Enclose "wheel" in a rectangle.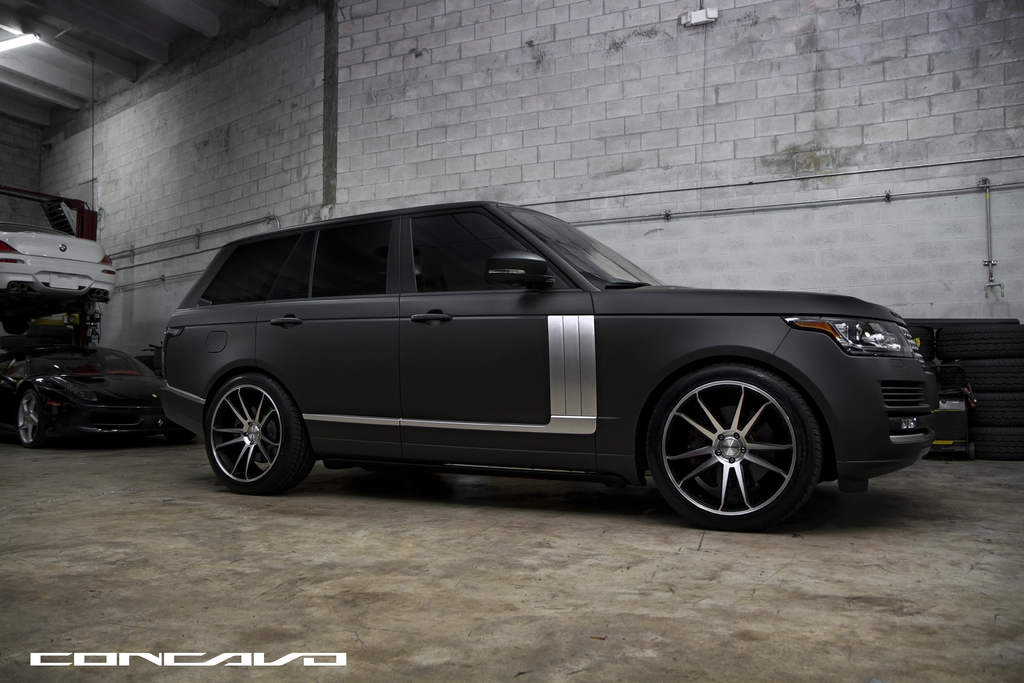
box(971, 443, 975, 461).
